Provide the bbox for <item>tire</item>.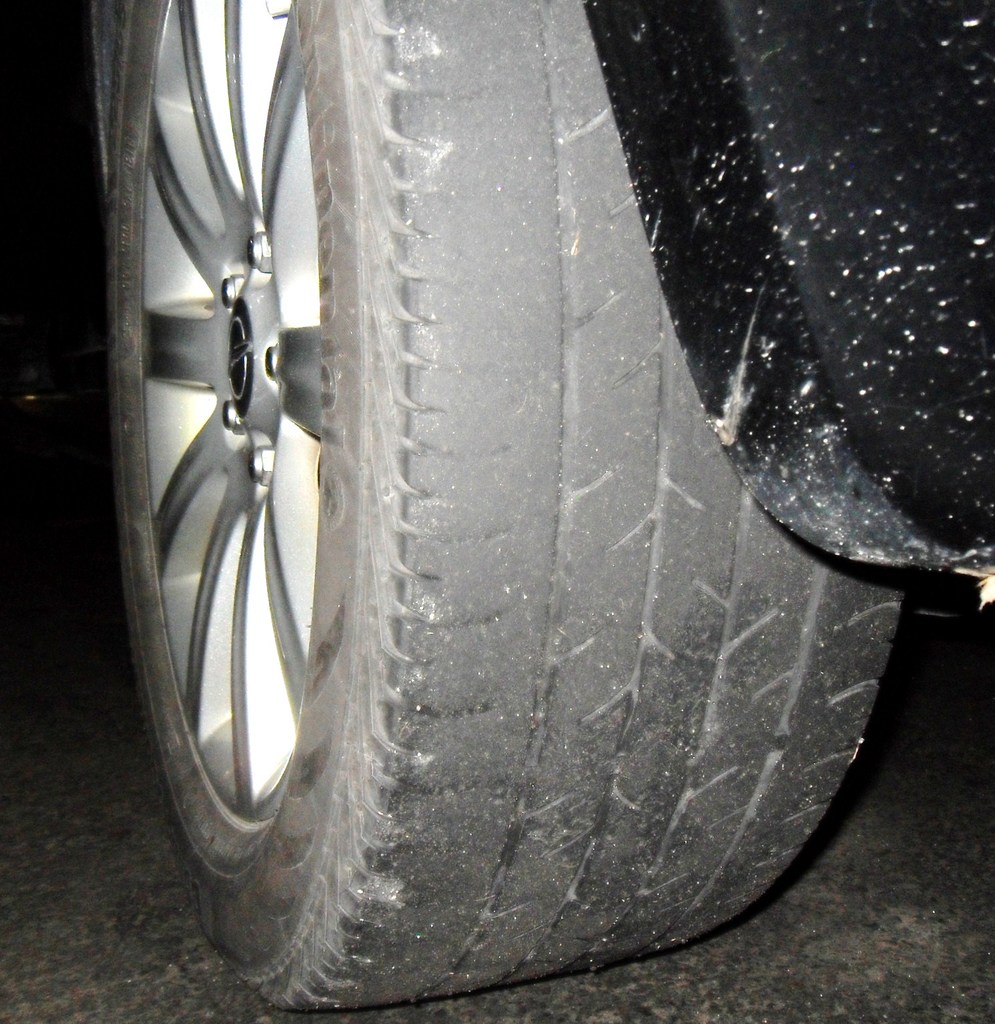
91,0,902,1023.
